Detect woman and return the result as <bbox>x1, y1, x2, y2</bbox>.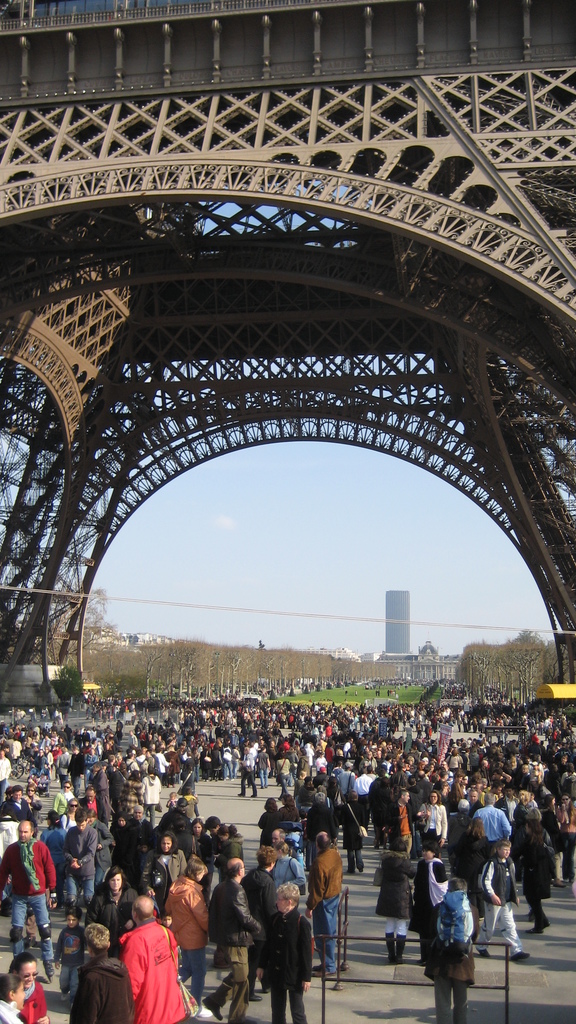
<bbox>294, 746, 310, 783</bbox>.
